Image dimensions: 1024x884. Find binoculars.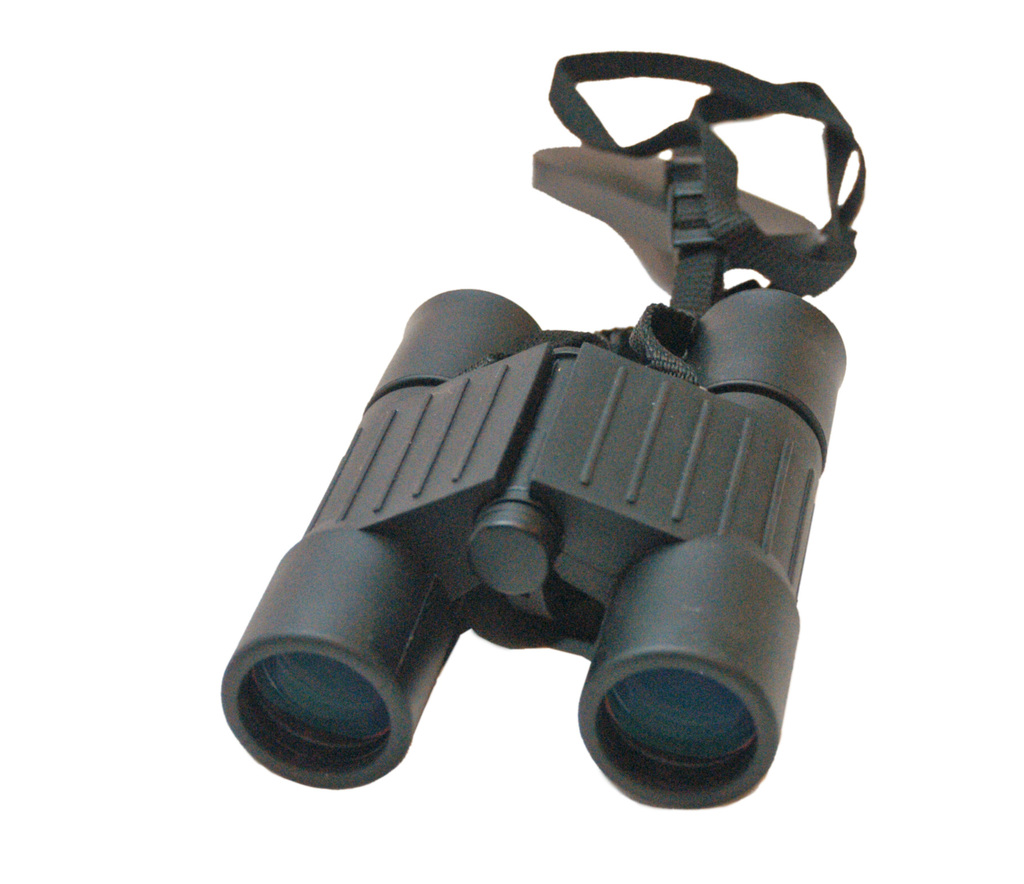
l=221, t=294, r=851, b=805.
